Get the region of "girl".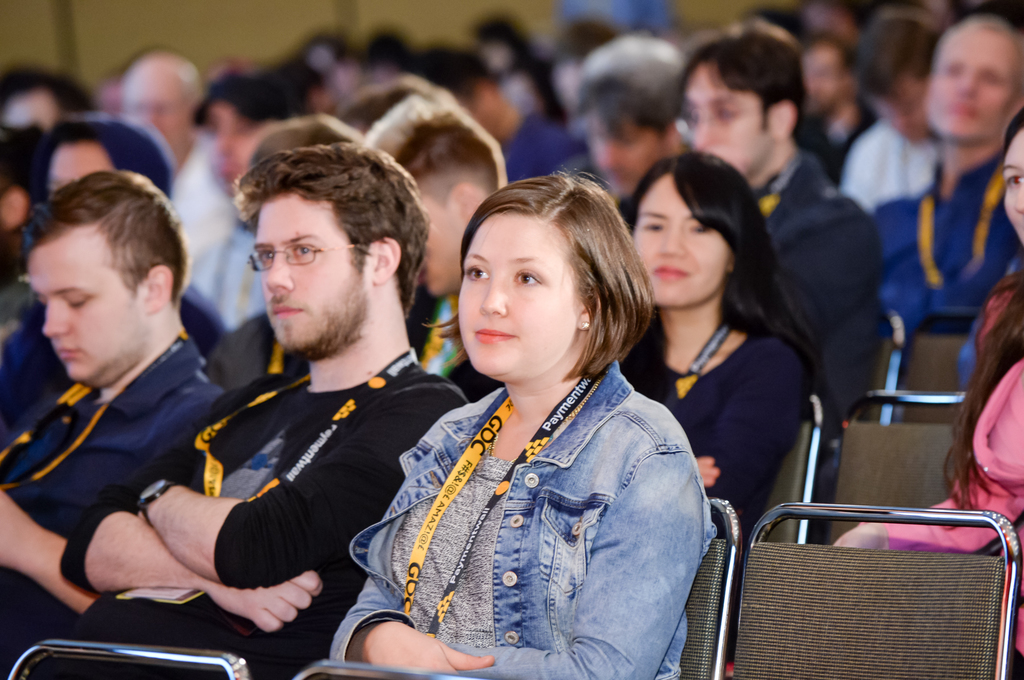
[left=623, top=149, right=825, bottom=679].
